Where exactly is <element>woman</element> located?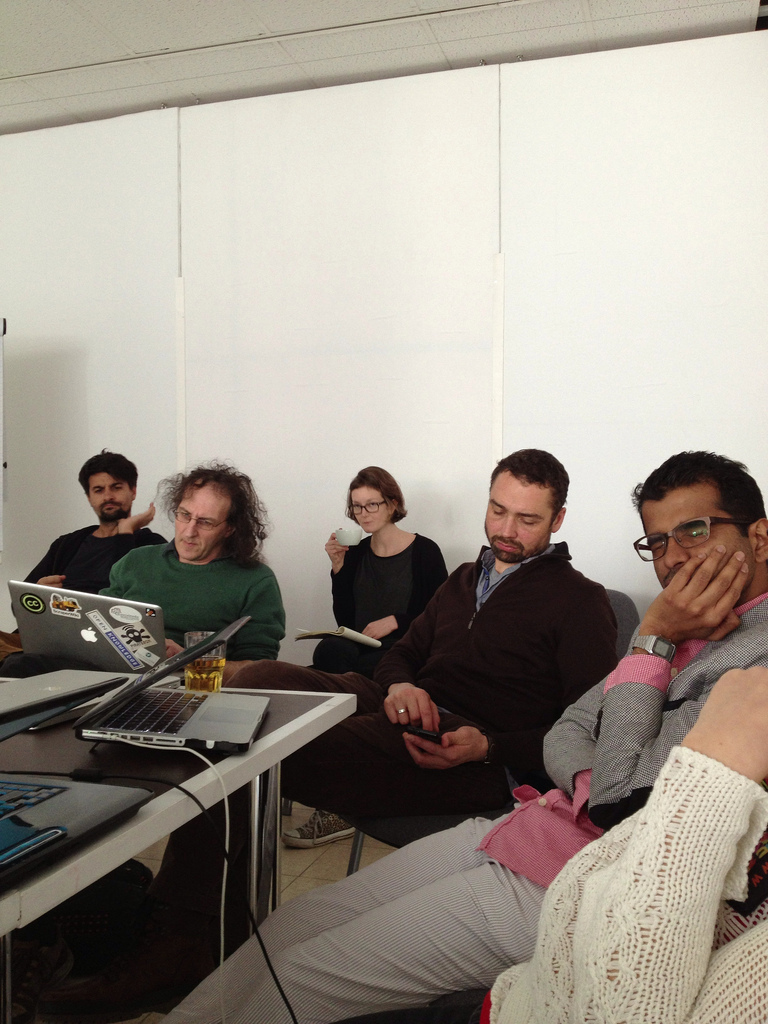
Its bounding box is (279, 461, 450, 849).
